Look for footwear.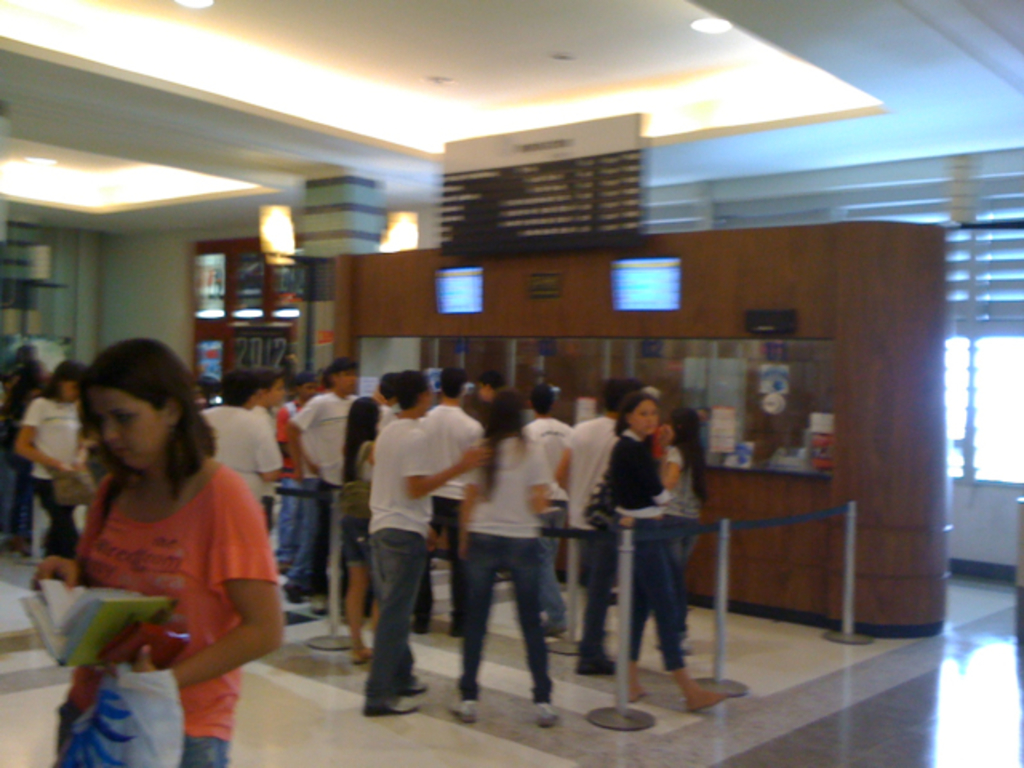
Found: crop(538, 702, 558, 733).
